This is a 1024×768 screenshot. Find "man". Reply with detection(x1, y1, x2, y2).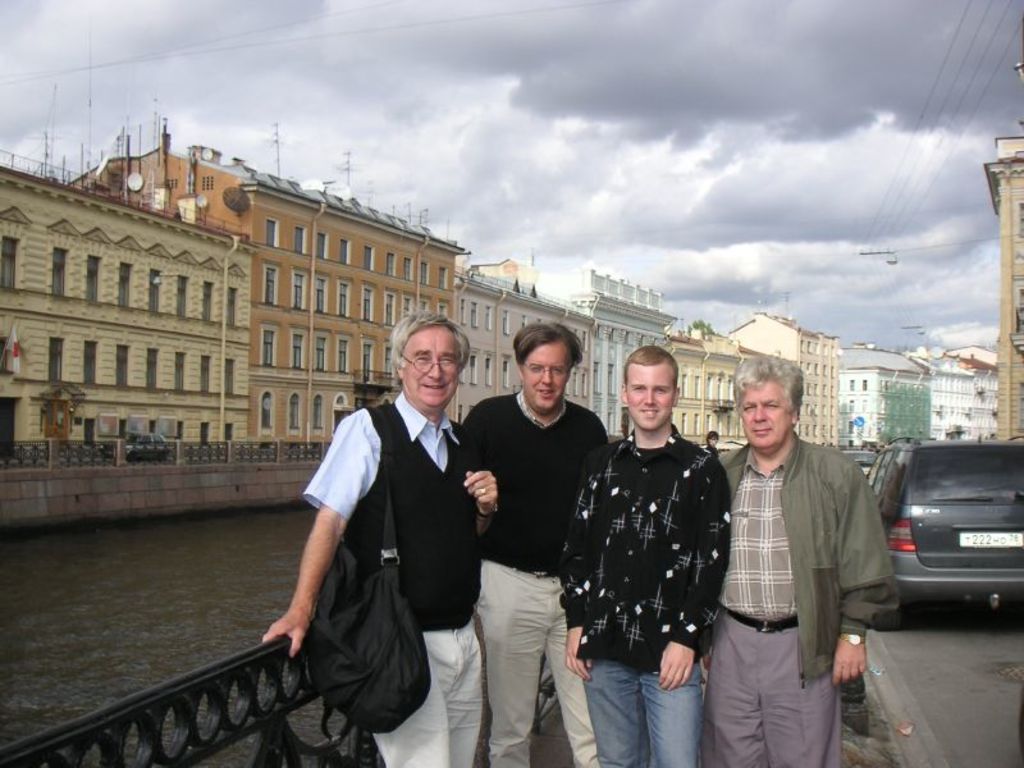
detection(558, 344, 731, 767).
